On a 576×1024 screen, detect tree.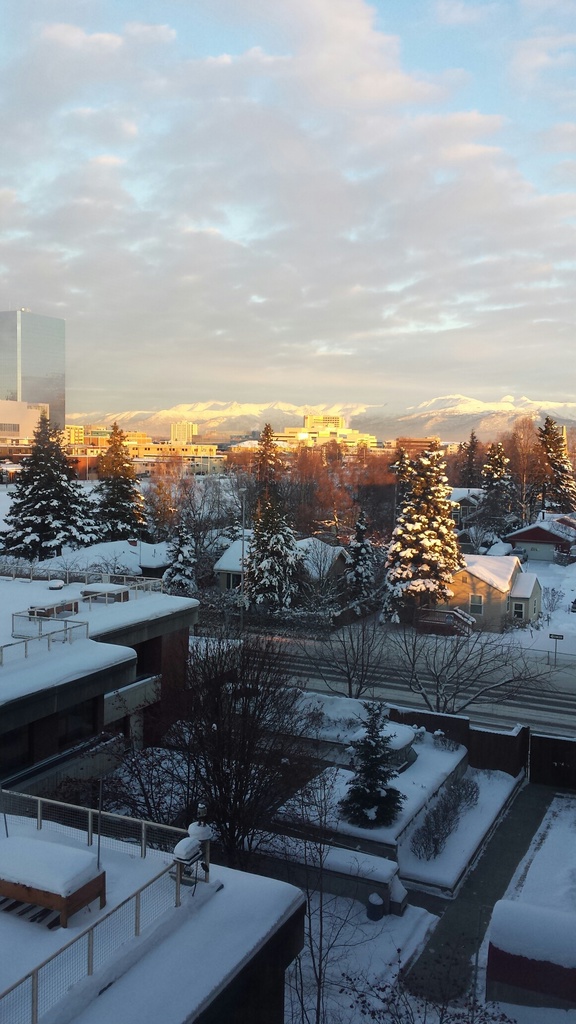
x1=382, y1=609, x2=564, y2=730.
